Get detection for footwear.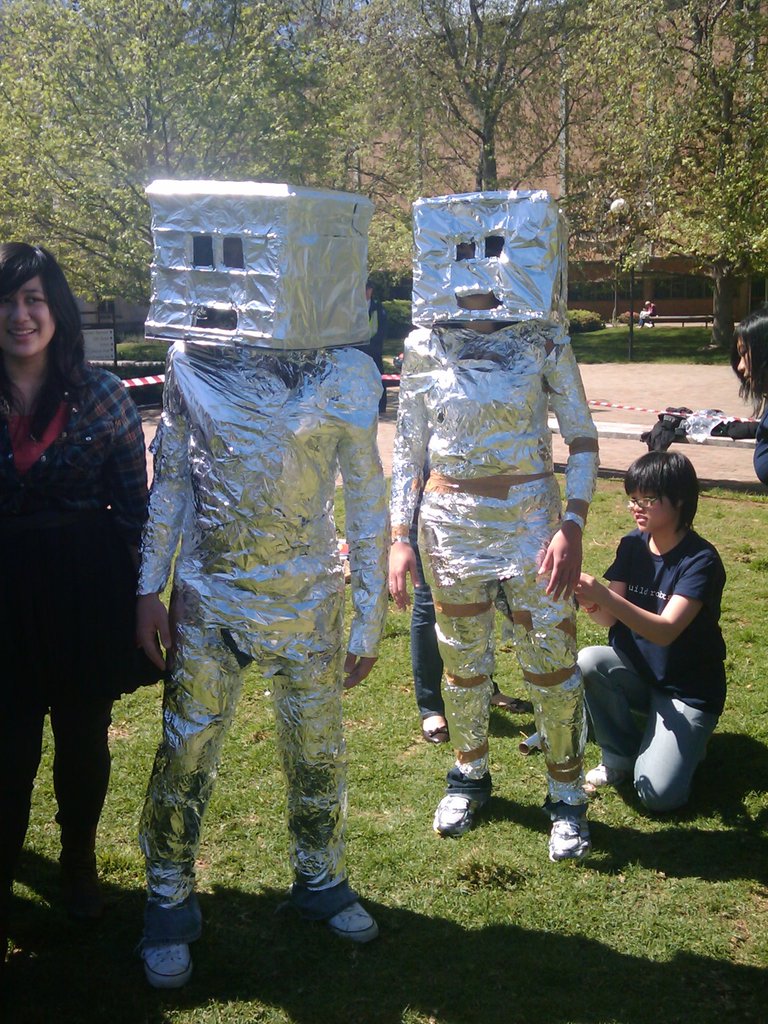
Detection: 548 770 588 814.
